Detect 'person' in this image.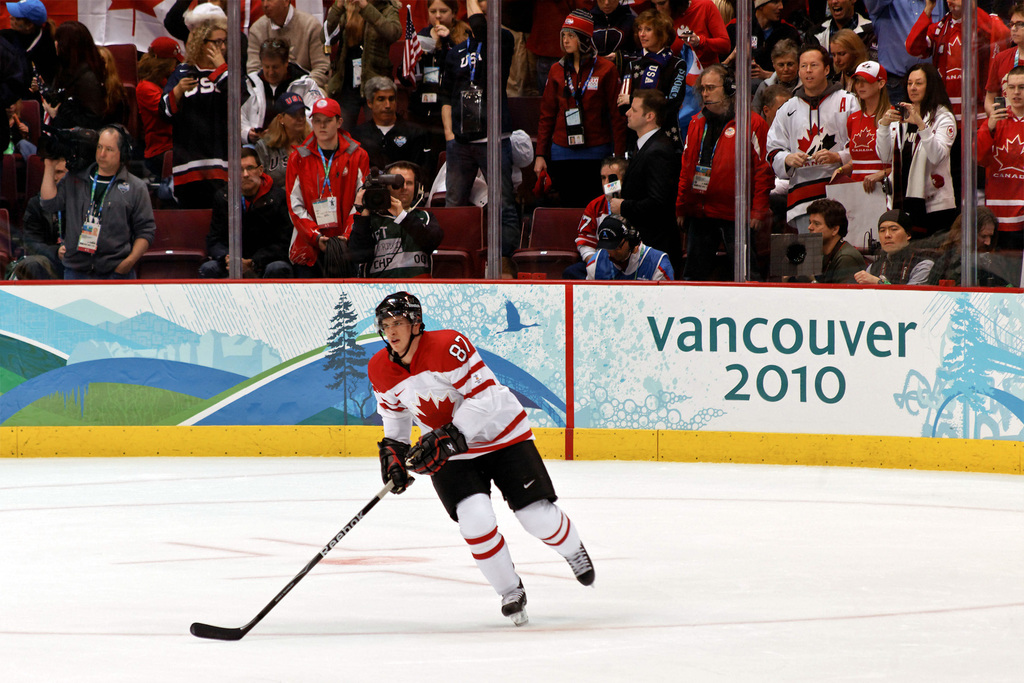
Detection: 611, 88, 678, 256.
